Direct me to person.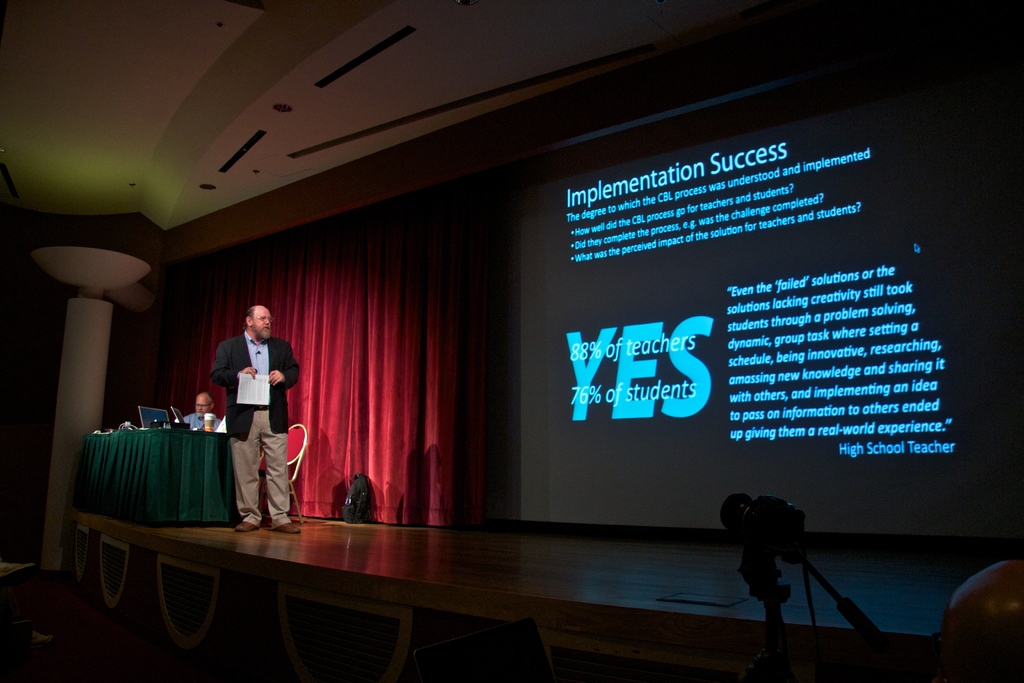
Direction: <region>212, 304, 304, 532</region>.
